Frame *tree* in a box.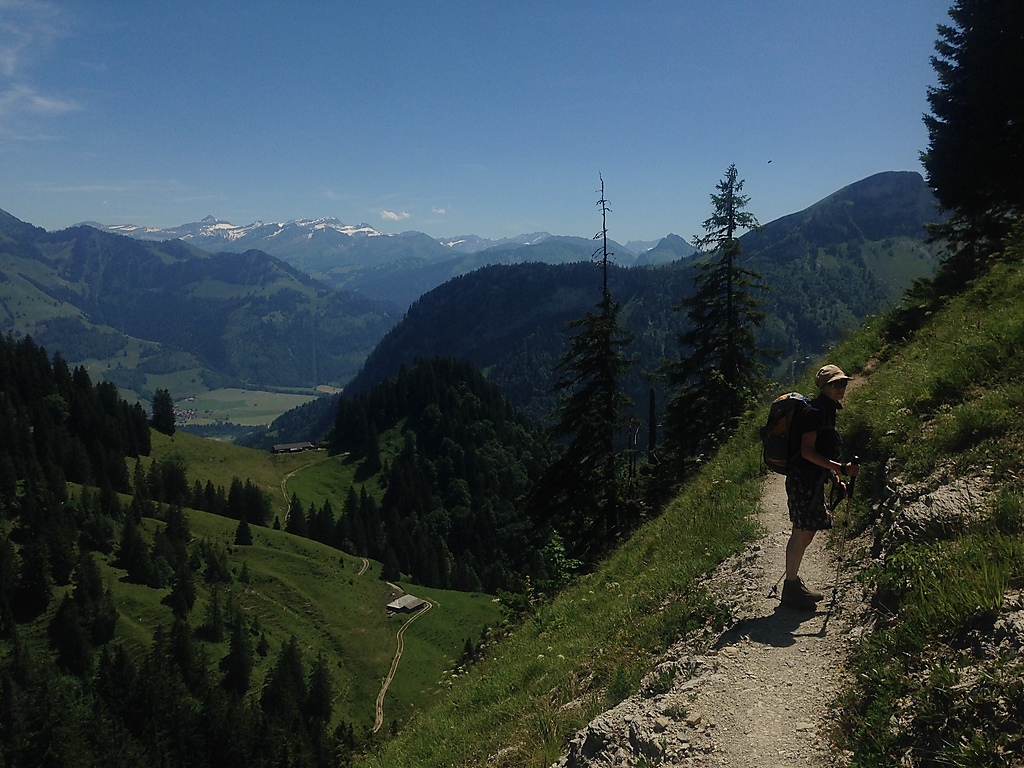
(915, 12, 1018, 297).
